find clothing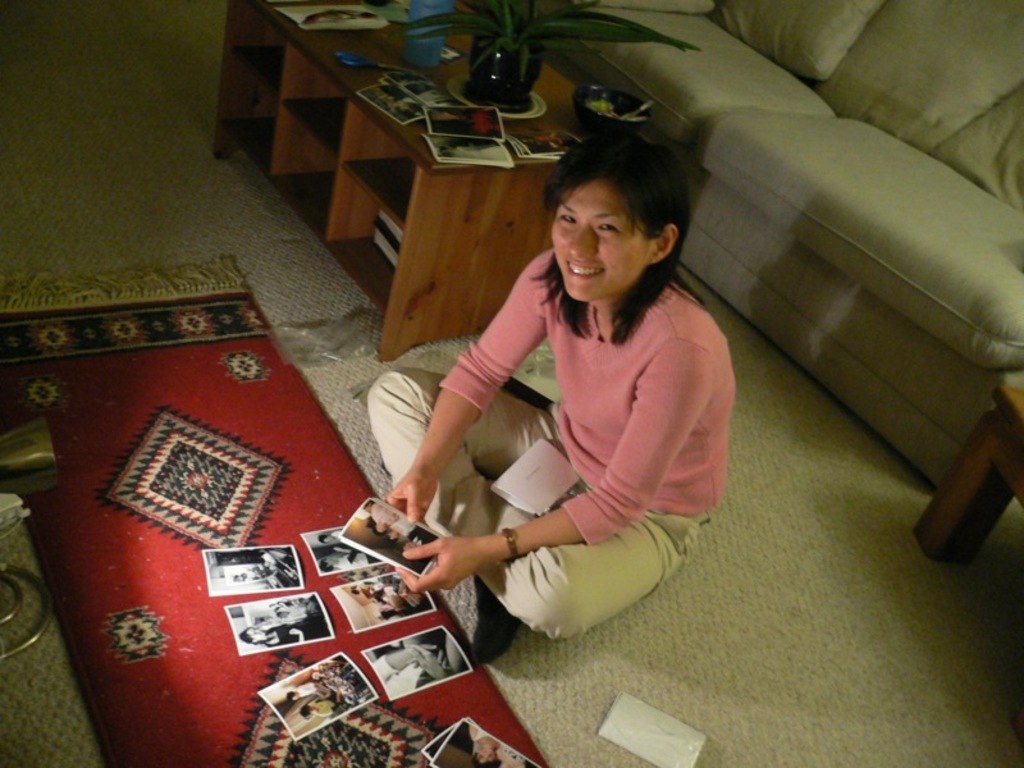
left=334, top=559, right=380, bottom=568
